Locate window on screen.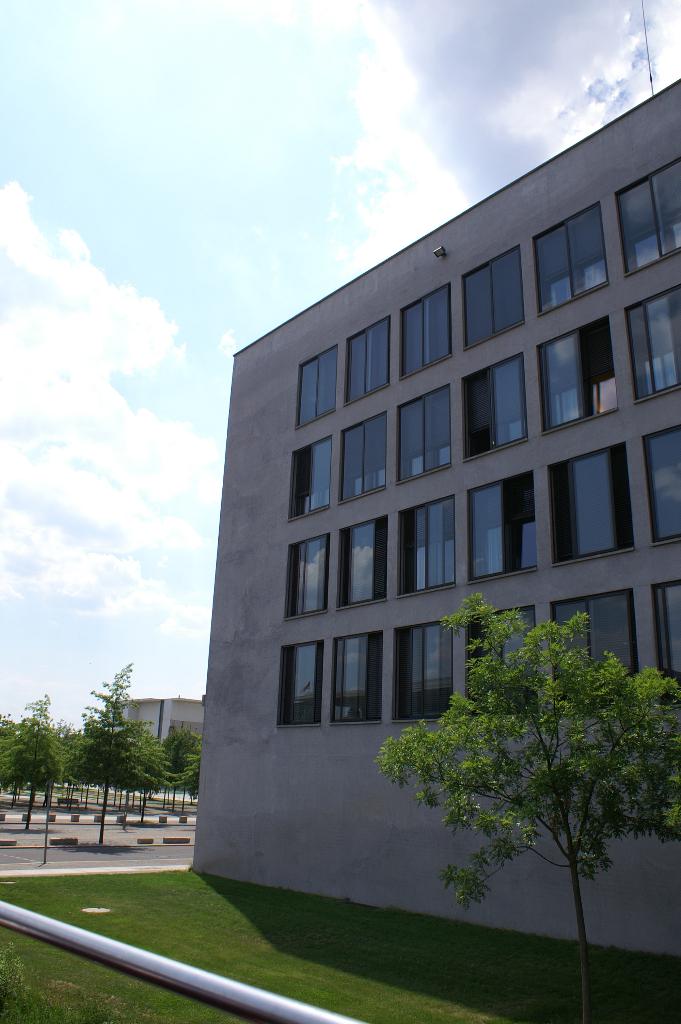
On screen at x1=545, y1=319, x2=618, y2=433.
